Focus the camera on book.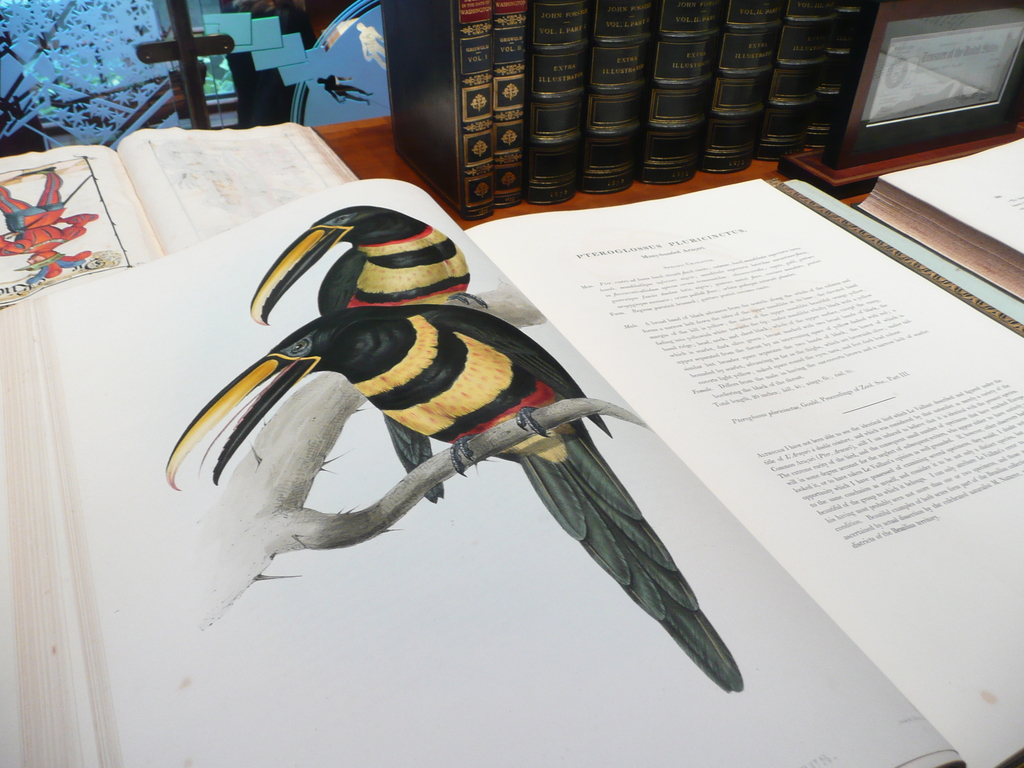
Focus region: (x1=821, y1=4, x2=865, y2=155).
